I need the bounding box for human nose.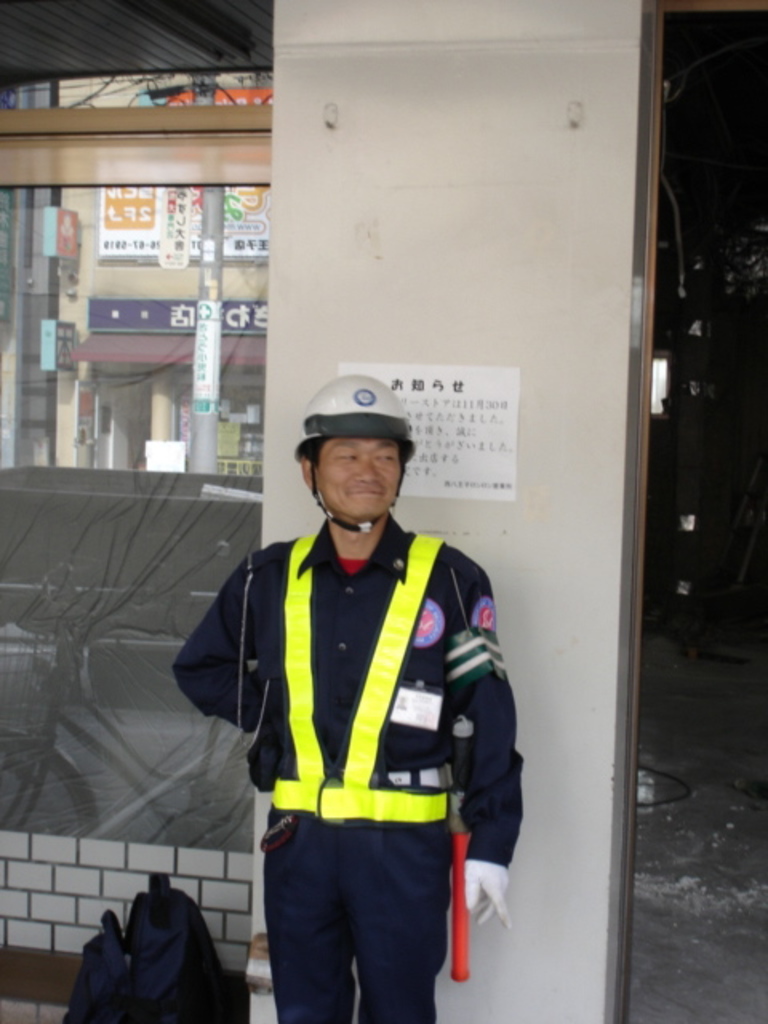
Here it is: crop(352, 458, 386, 485).
